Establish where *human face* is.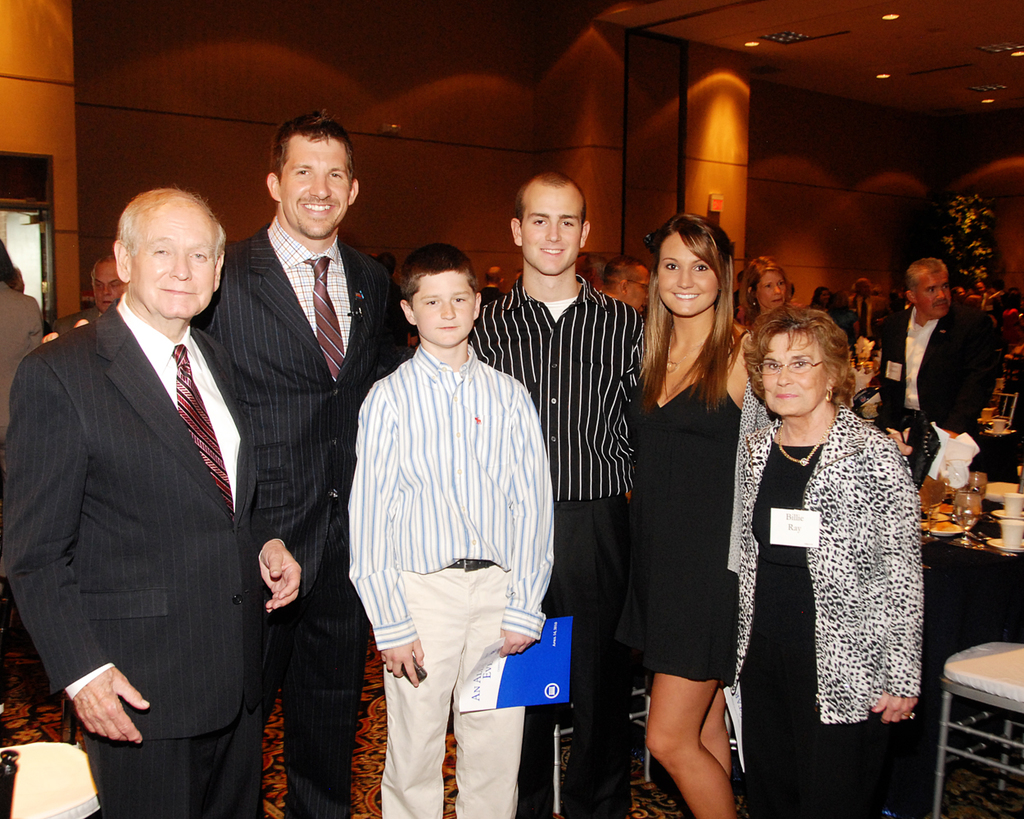
Established at 93 263 131 316.
